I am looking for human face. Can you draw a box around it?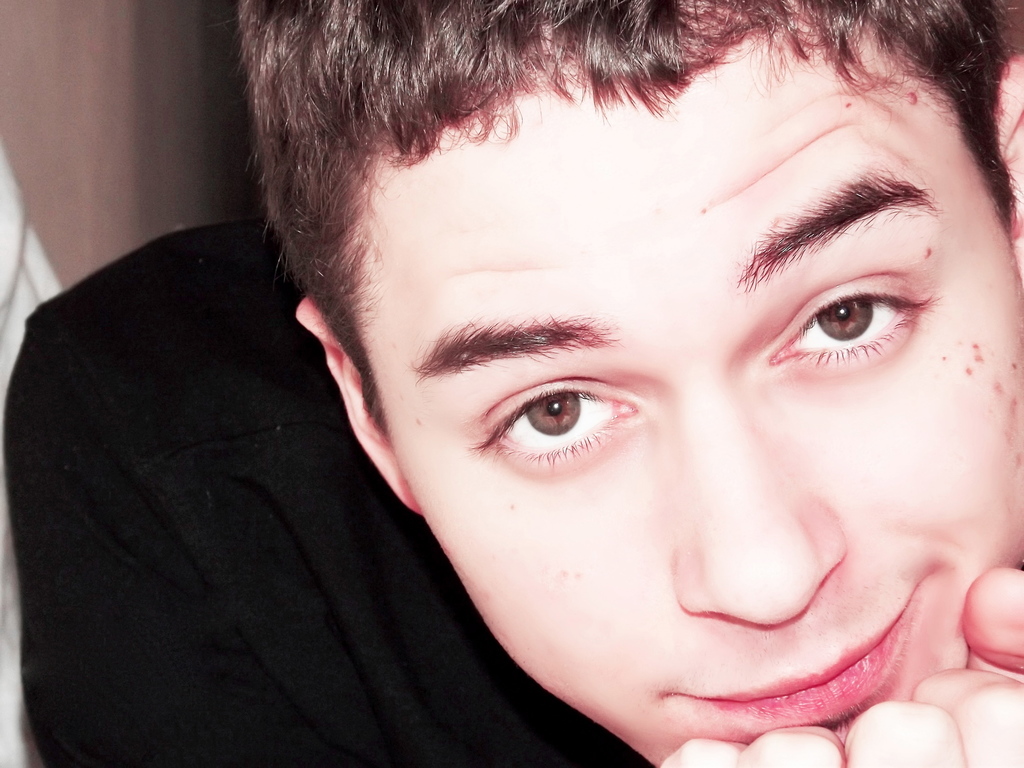
Sure, the bounding box is BBox(358, 44, 1023, 760).
